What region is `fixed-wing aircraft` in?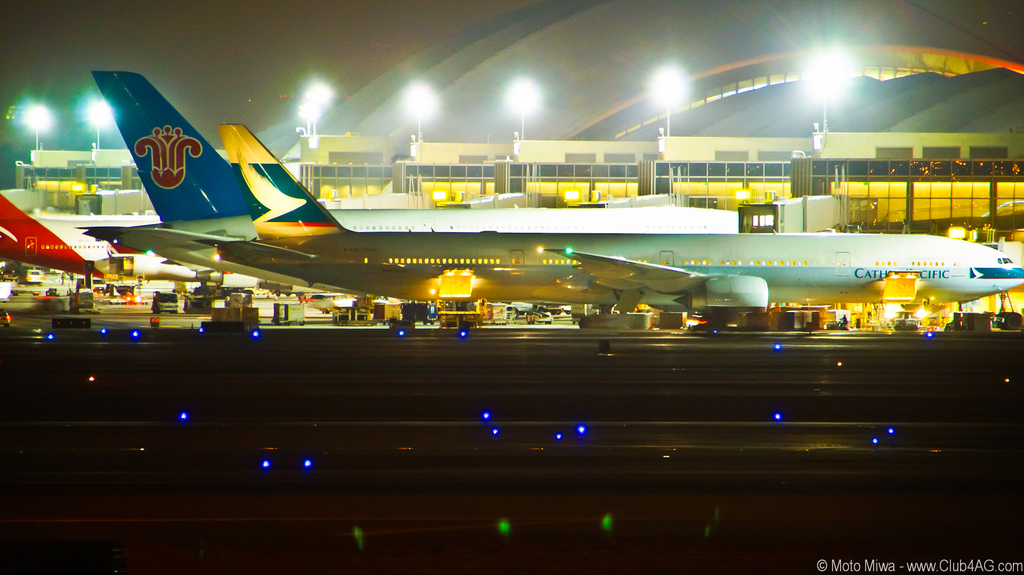
locate(214, 122, 739, 239).
